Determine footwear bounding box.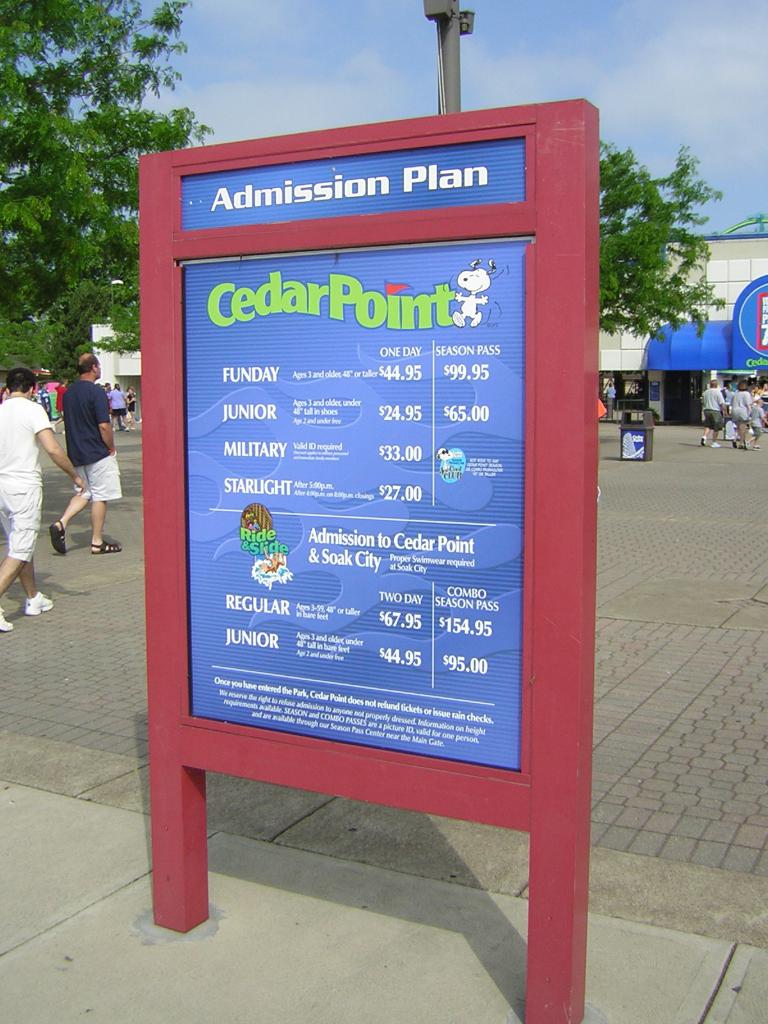
Determined: box=[0, 603, 13, 634].
